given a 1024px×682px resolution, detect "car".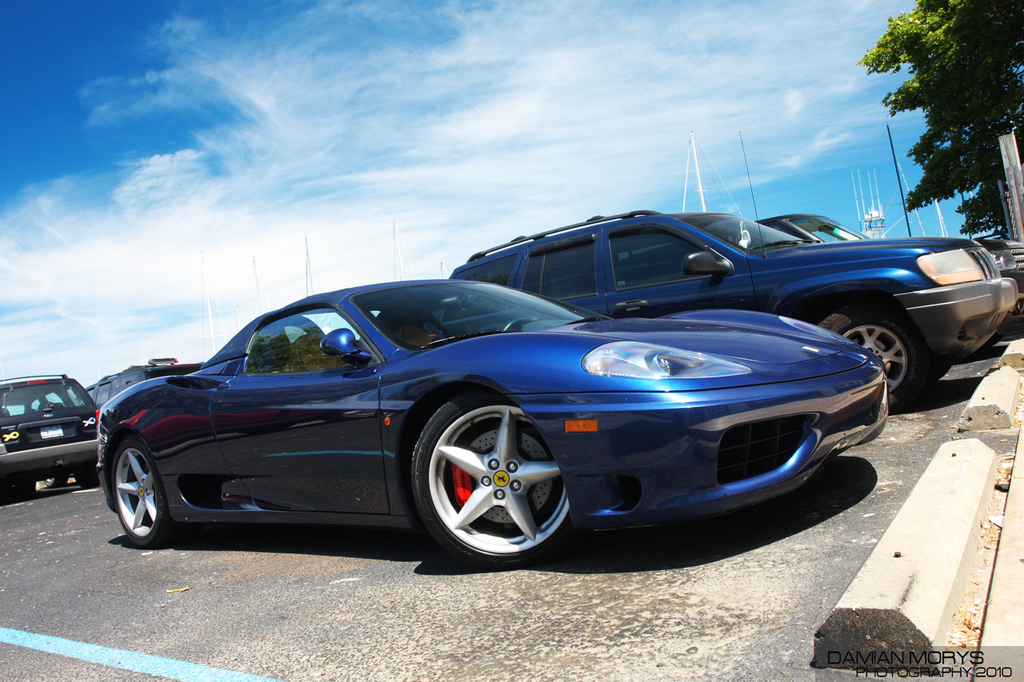
bbox(74, 259, 904, 564).
